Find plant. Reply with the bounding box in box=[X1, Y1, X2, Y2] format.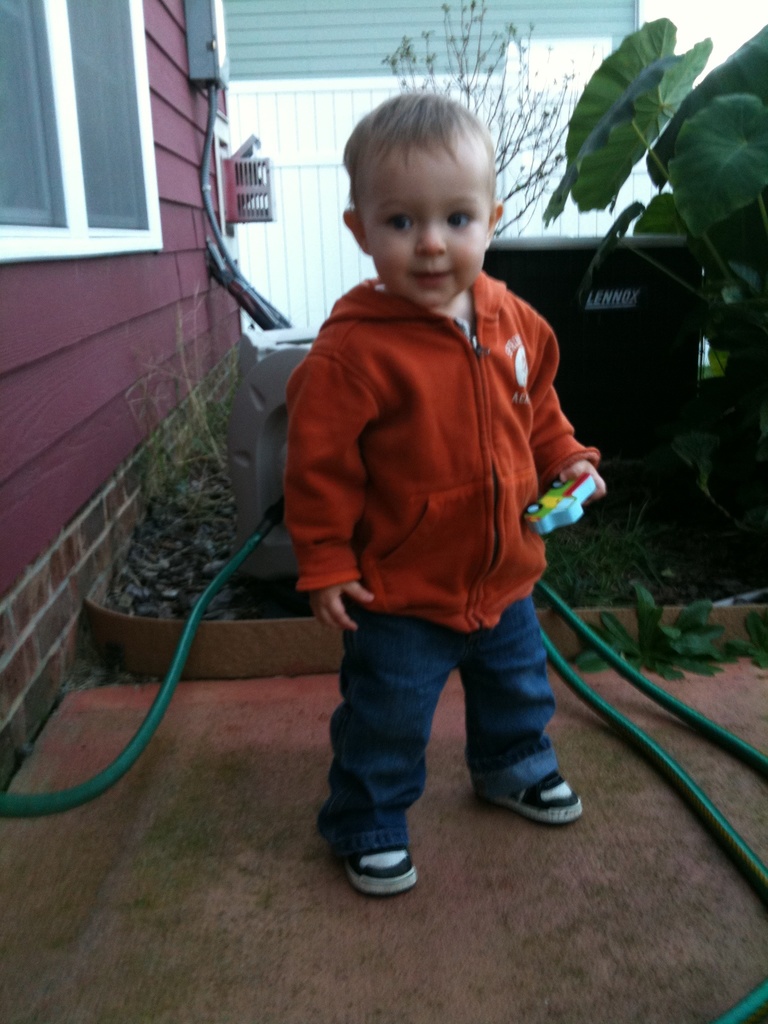
box=[663, 358, 767, 537].
